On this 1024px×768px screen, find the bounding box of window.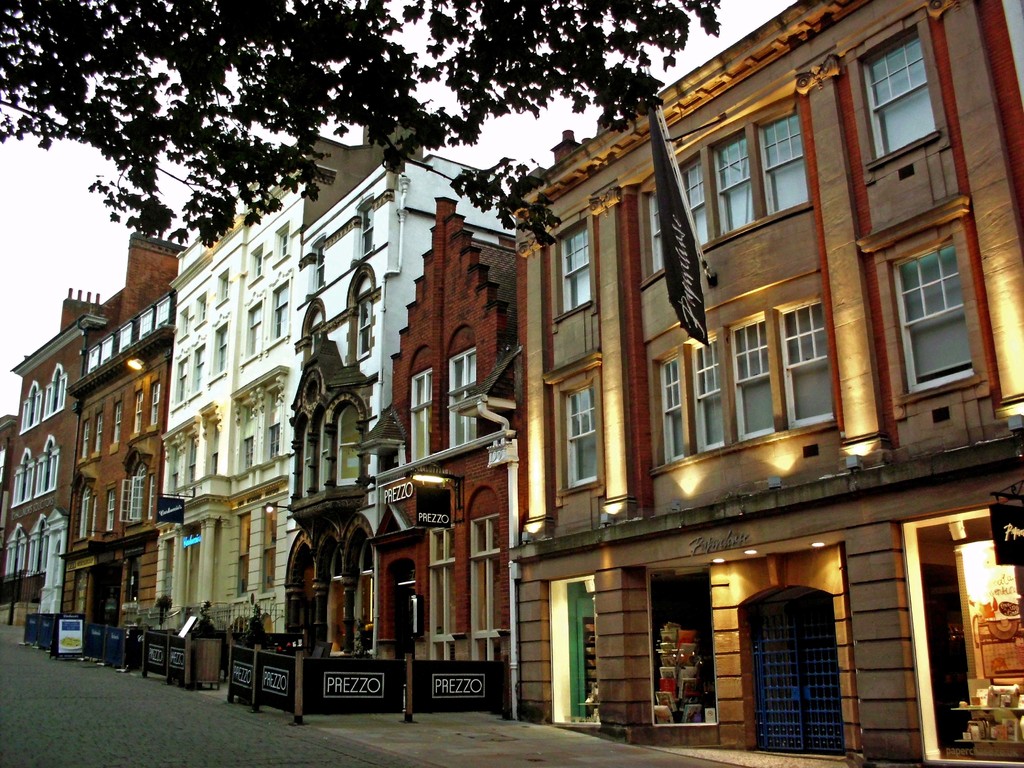
Bounding box: <bbox>557, 224, 597, 316</bbox>.
